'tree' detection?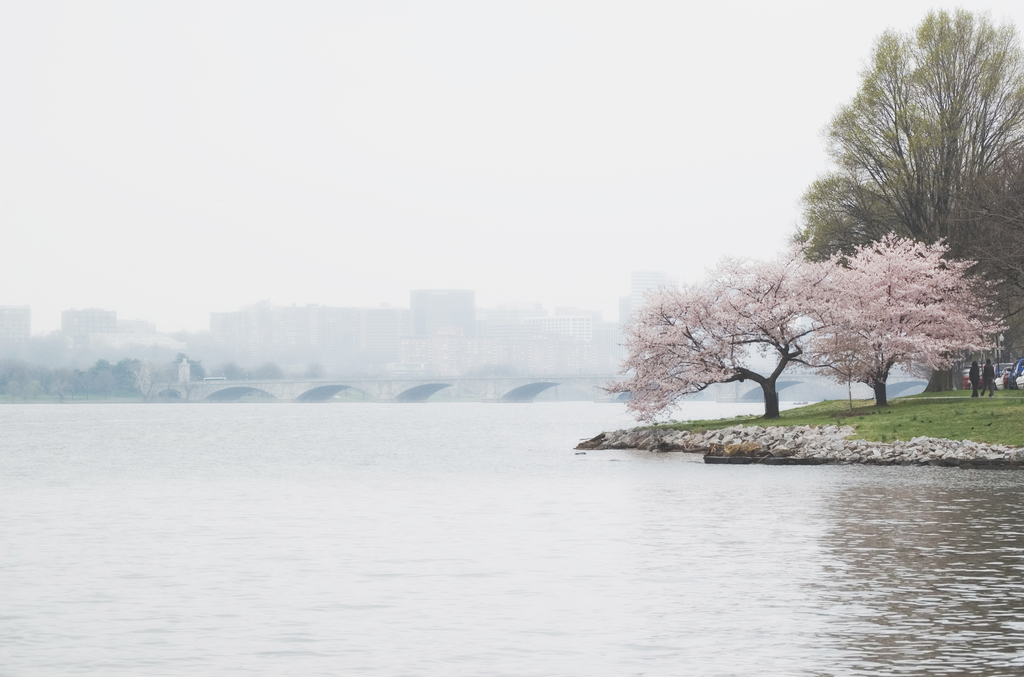
590/233/840/417
